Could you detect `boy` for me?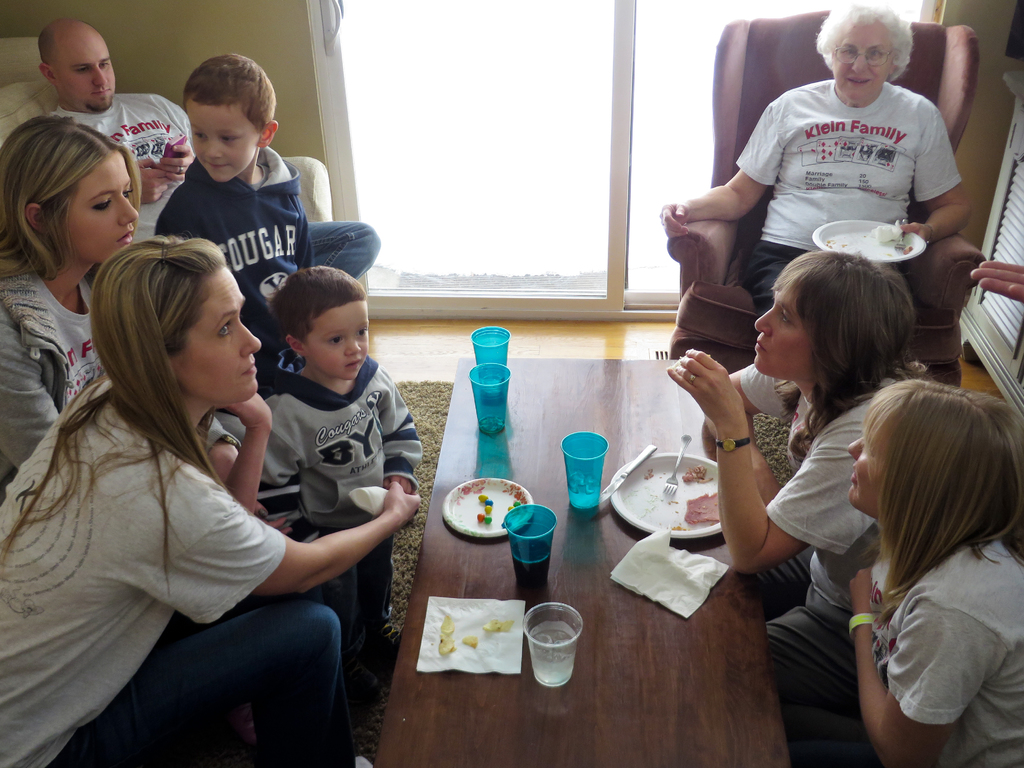
Detection result: crop(106, 61, 338, 397).
